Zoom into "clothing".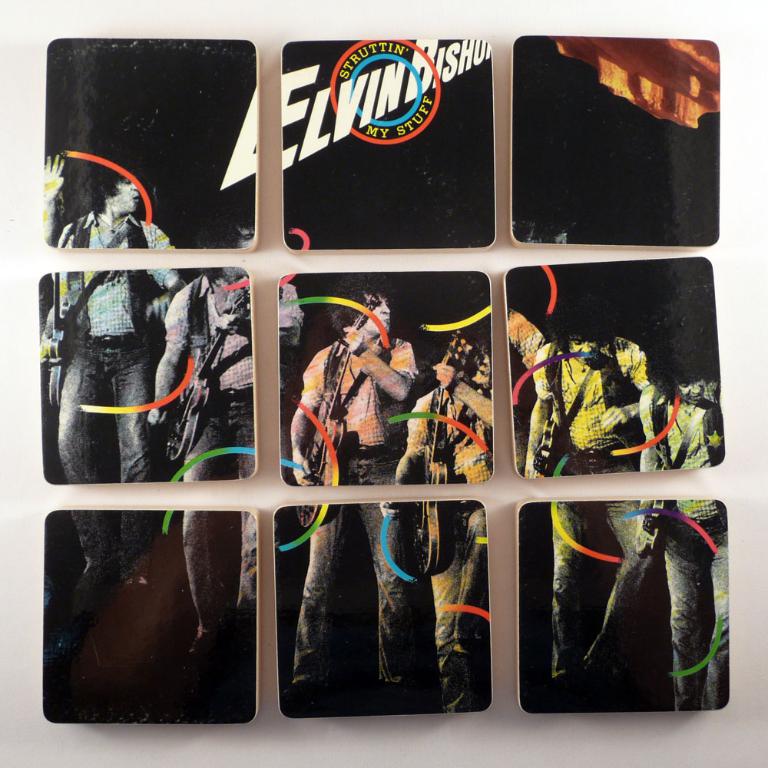
Zoom target: box=[47, 208, 177, 562].
